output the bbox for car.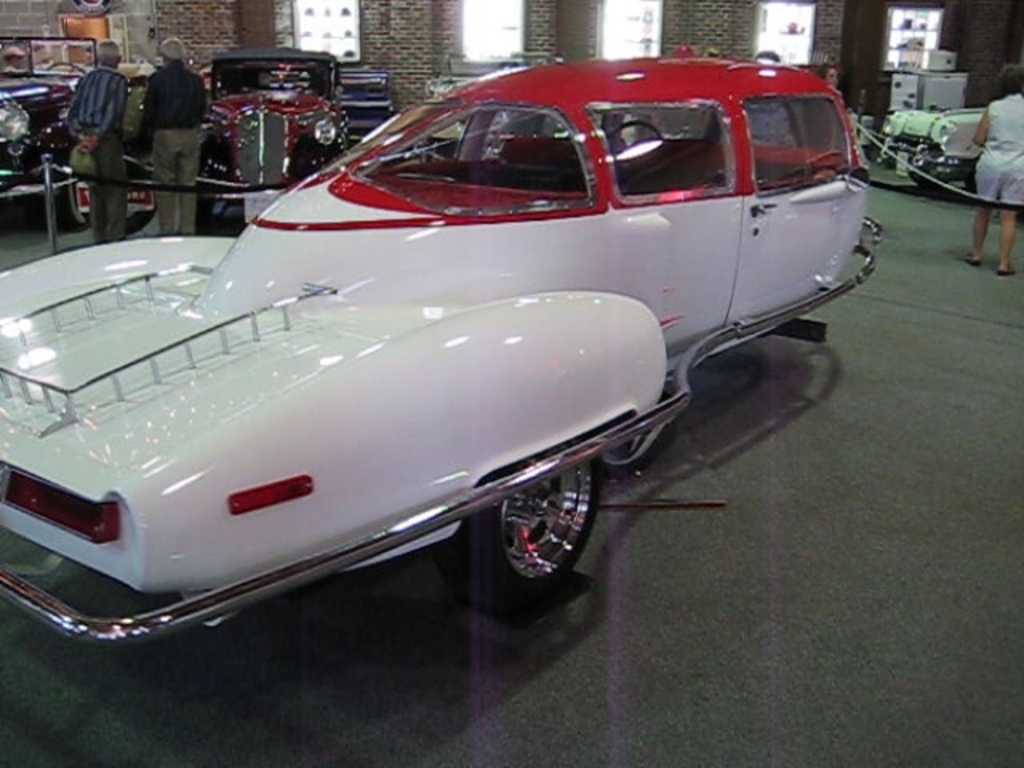
[205, 42, 350, 213].
